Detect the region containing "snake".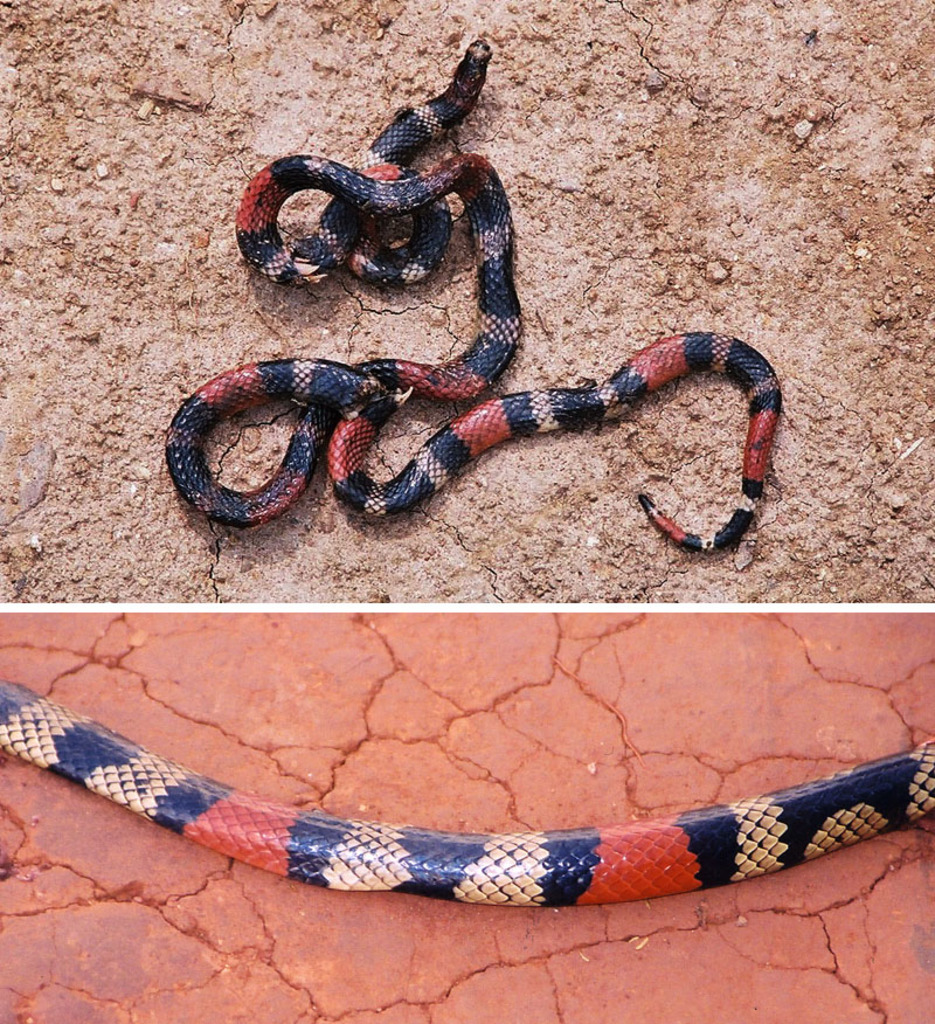
locate(0, 681, 934, 908).
